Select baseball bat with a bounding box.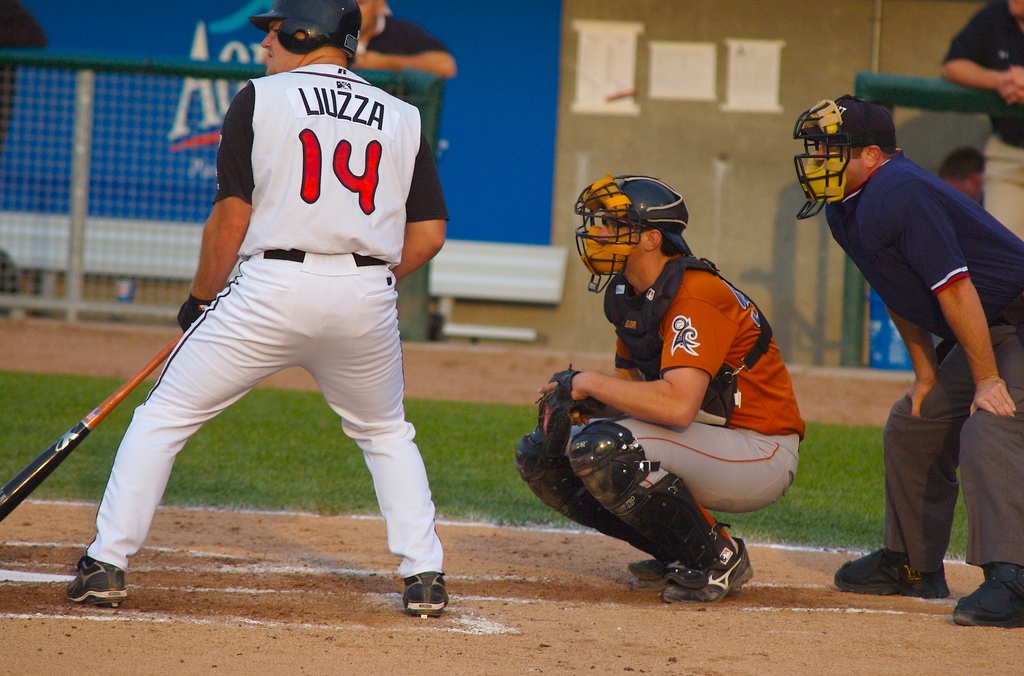
detection(0, 330, 181, 519).
